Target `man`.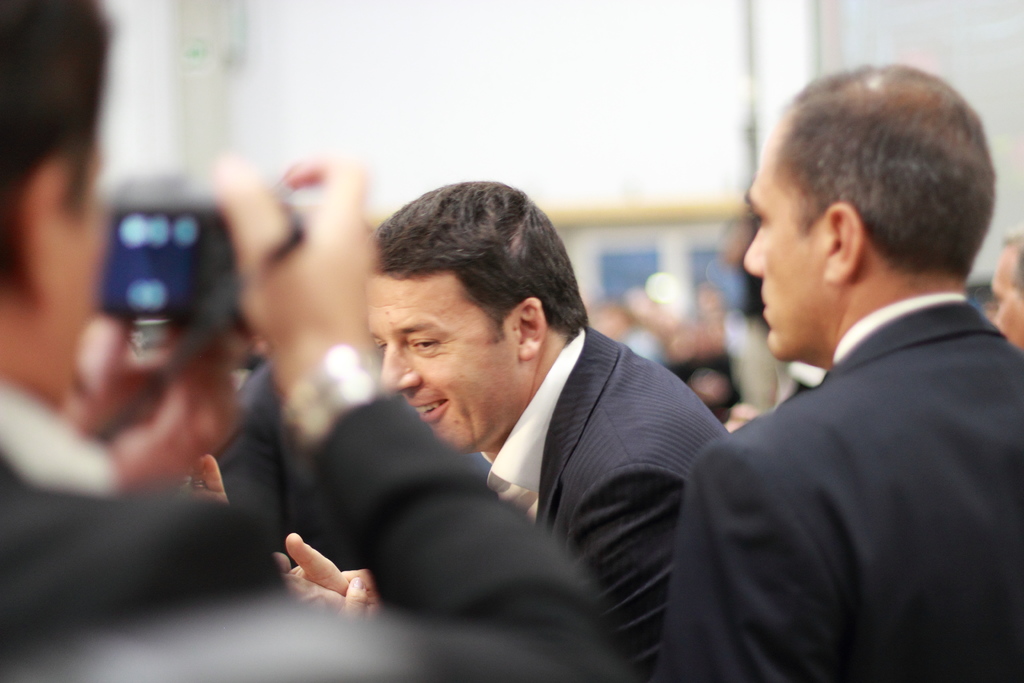
Target region: {"x1": 661, "y1": 60, "x2": 1023, "y2": 682}.
